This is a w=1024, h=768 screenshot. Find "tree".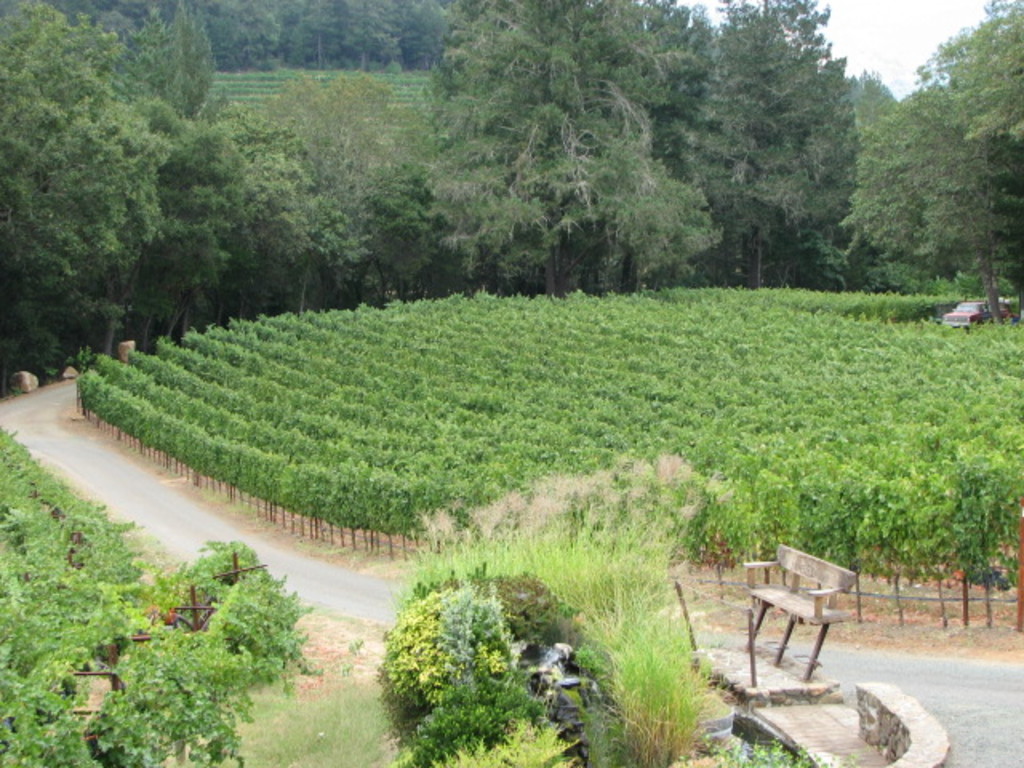
Bounding box: l=117, t=2, r=226, b=125.
